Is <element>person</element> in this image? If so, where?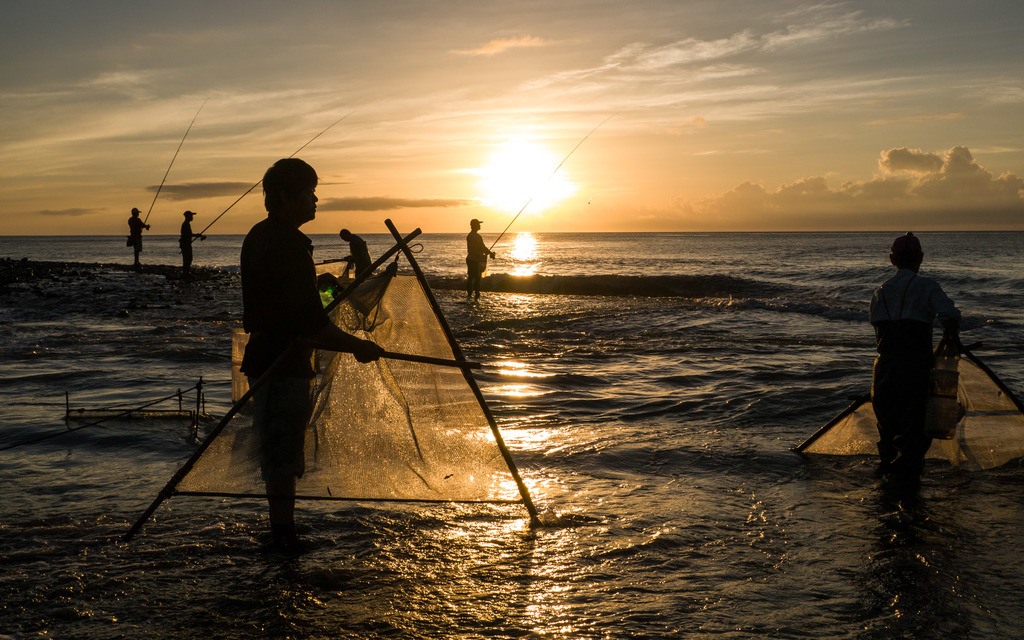
Yes, at {"left": 208, "top": 157, "right": 367, "bottom": 555}.
